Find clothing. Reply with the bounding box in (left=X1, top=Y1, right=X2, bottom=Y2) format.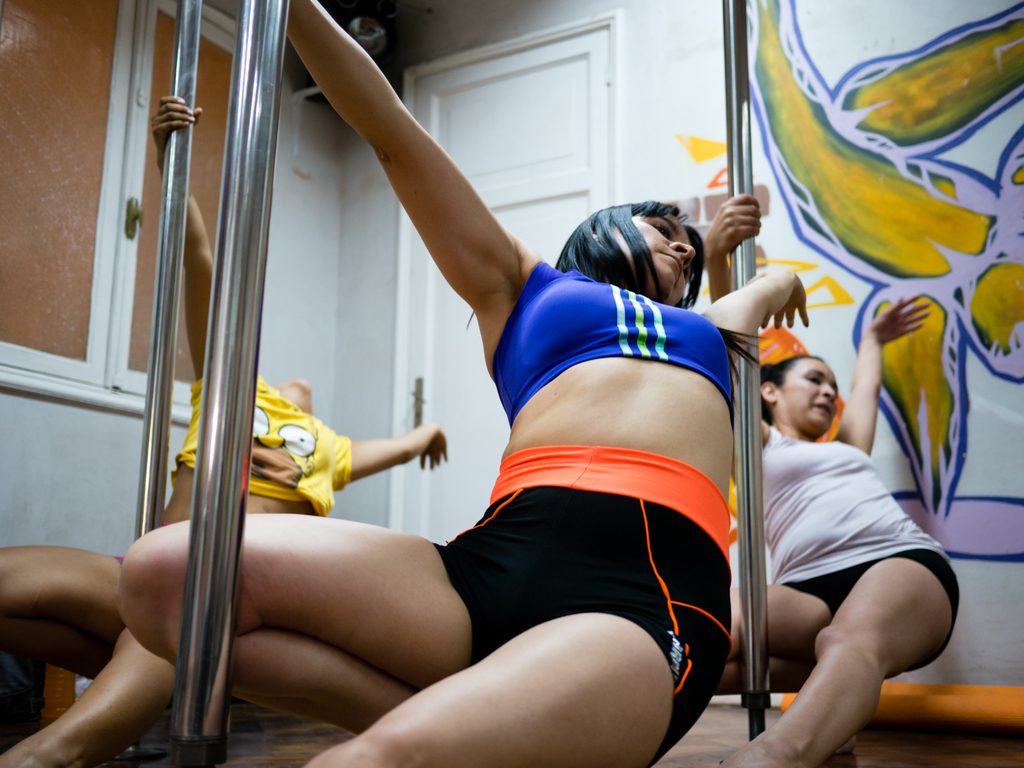
(left=762, top=423, right=954, bottom=618).
